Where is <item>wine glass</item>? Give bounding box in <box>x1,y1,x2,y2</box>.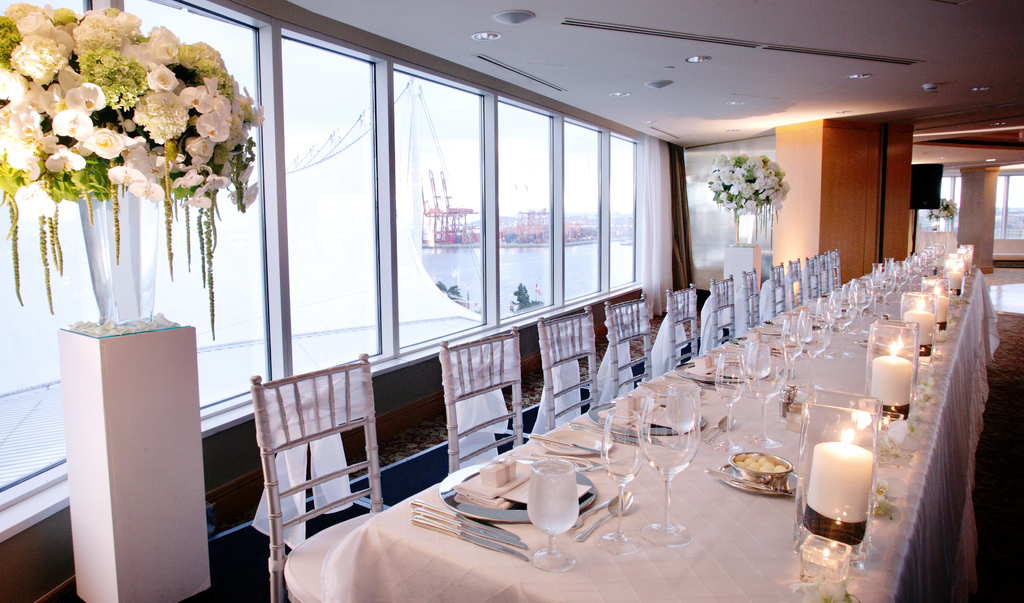
<box>778,312,802,388</box>.
